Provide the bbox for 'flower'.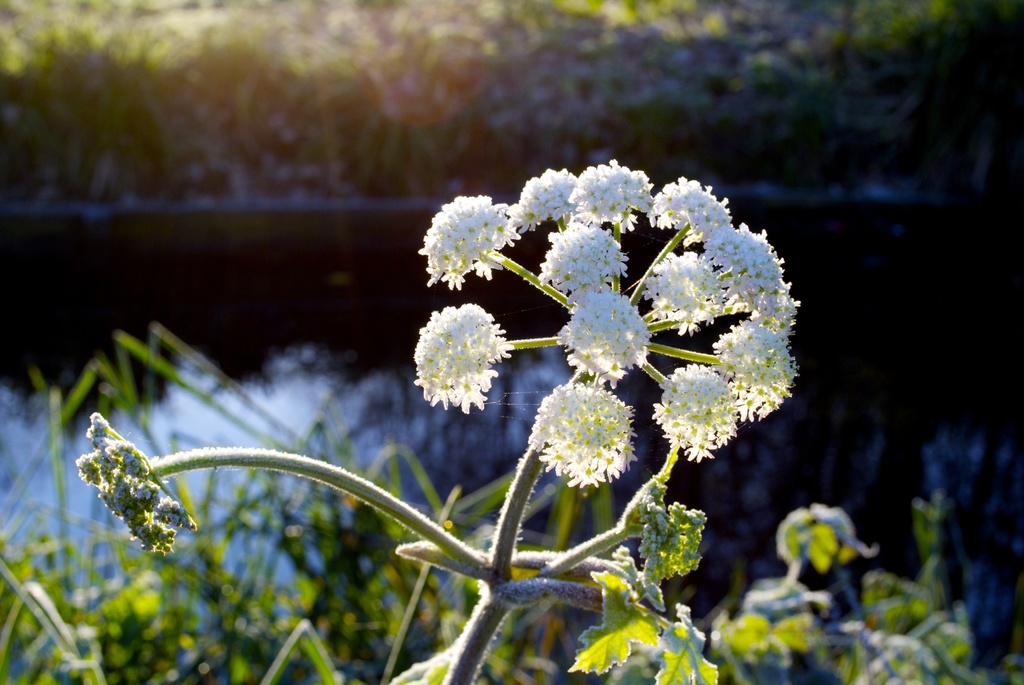
bbox(649, 173, 733, 245).
